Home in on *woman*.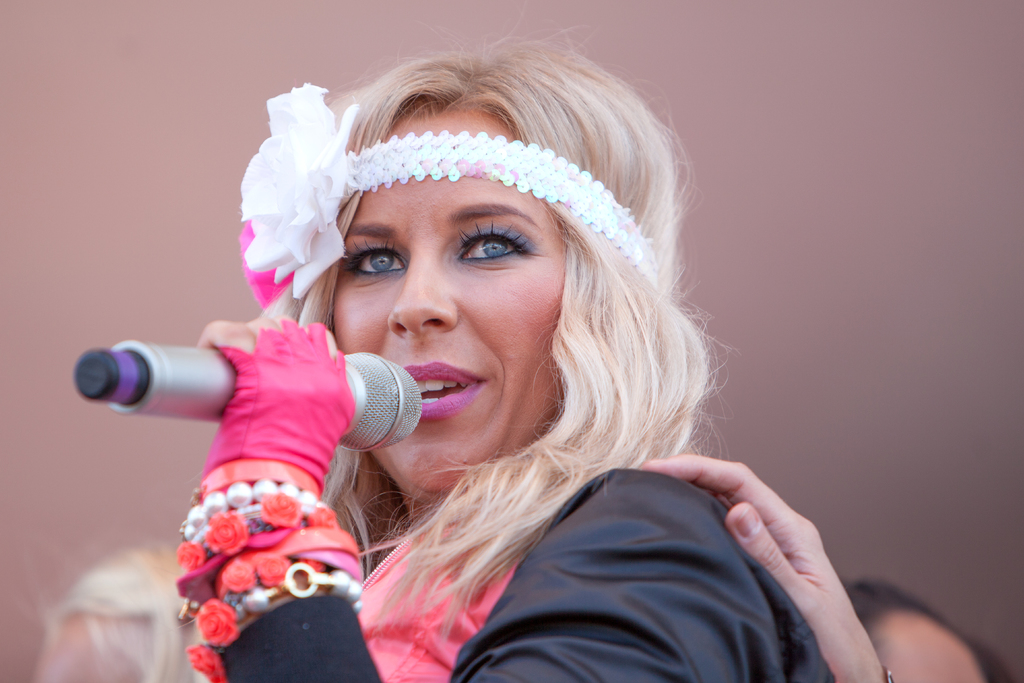
Homed in at 112/45/810/675.
